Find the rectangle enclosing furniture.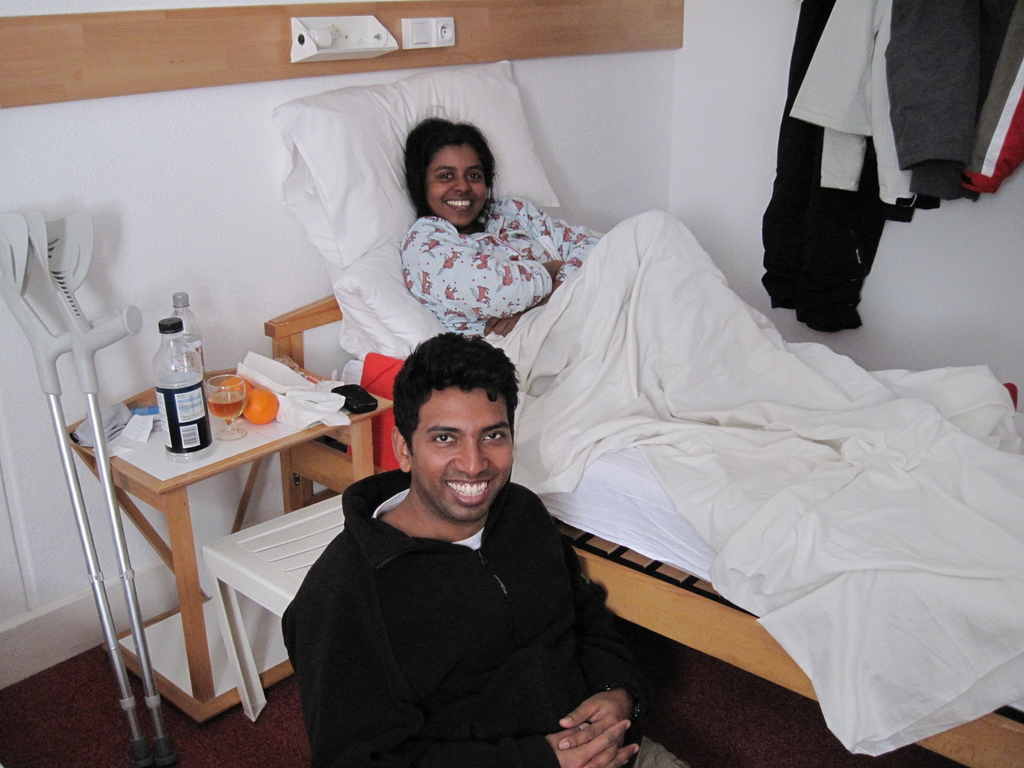
left=201, top=495, right=346, bottom=724.
